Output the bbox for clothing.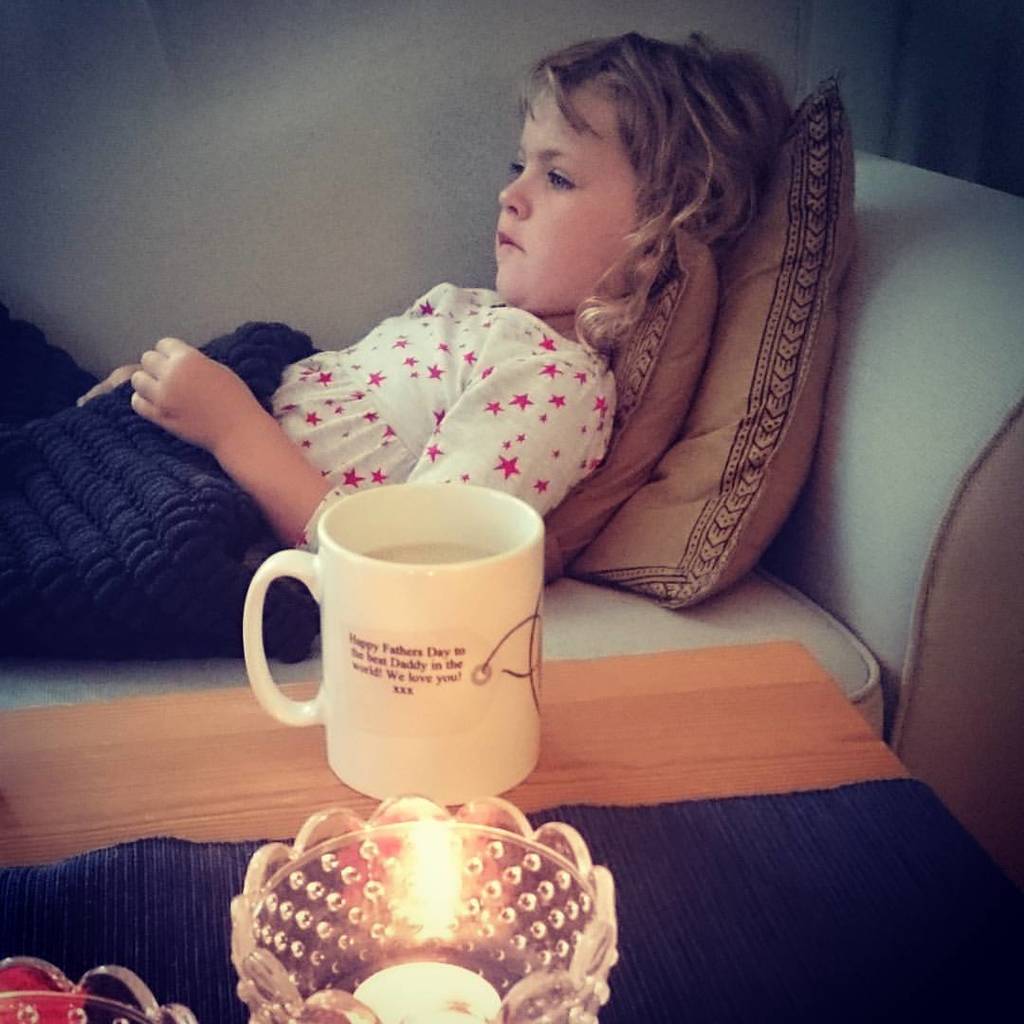
Rect(0, 285, 617, 671).
